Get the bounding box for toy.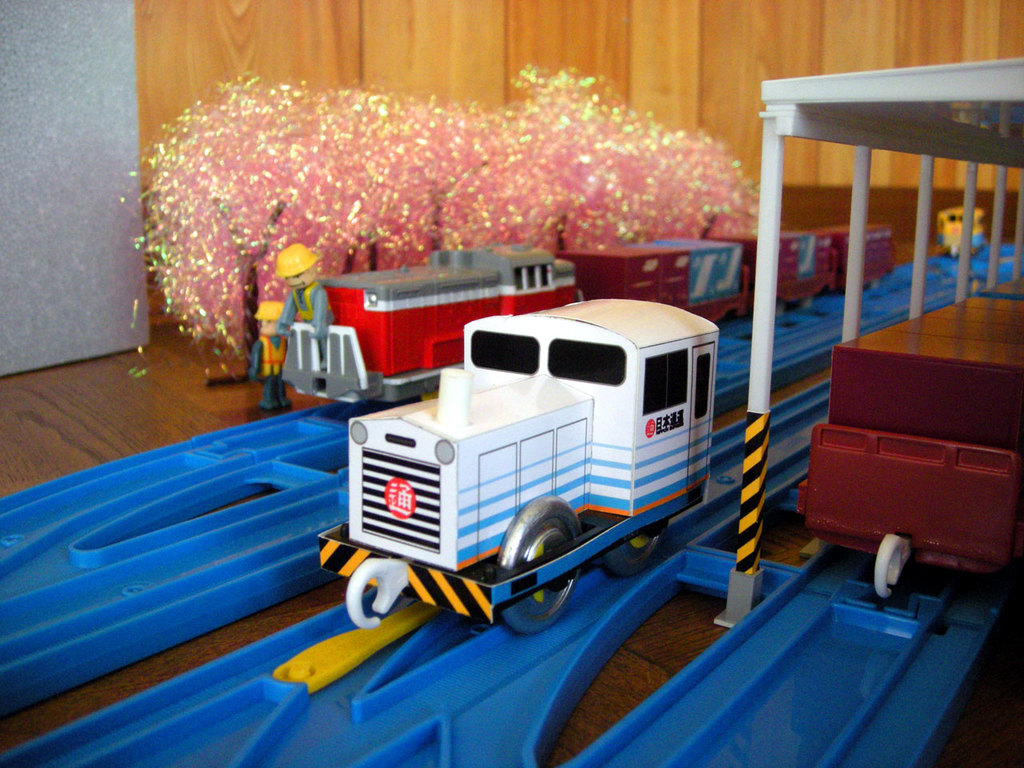
[710,215,906,327].
